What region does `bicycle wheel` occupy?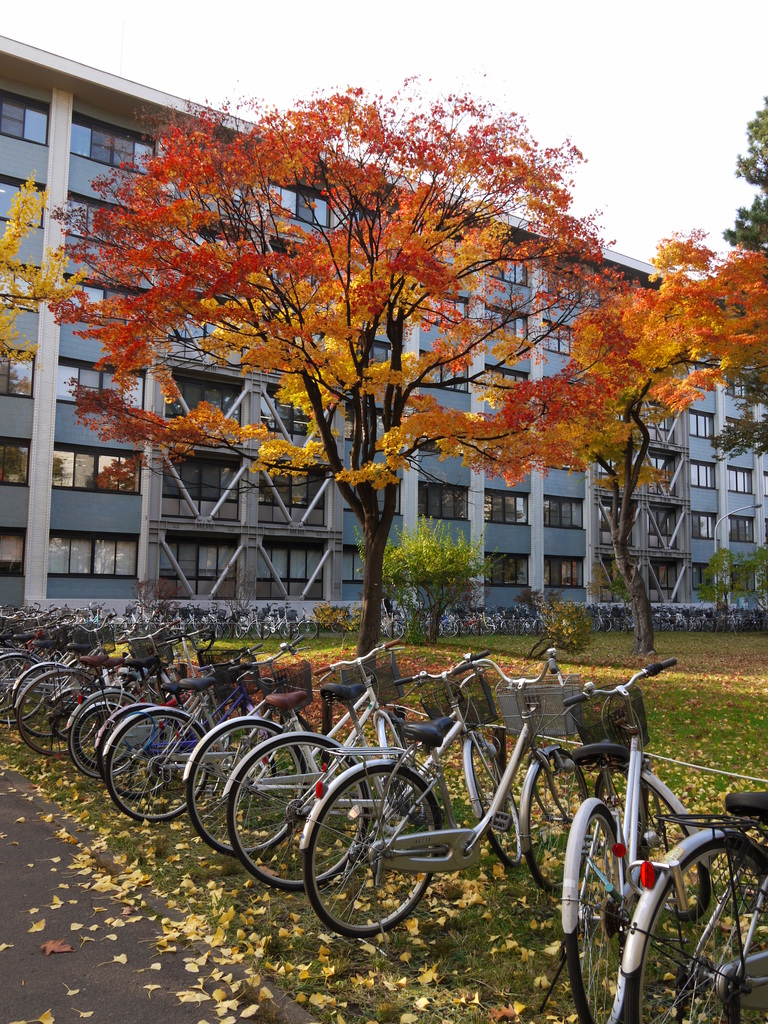
BBox(9, 669, 97, 753).
